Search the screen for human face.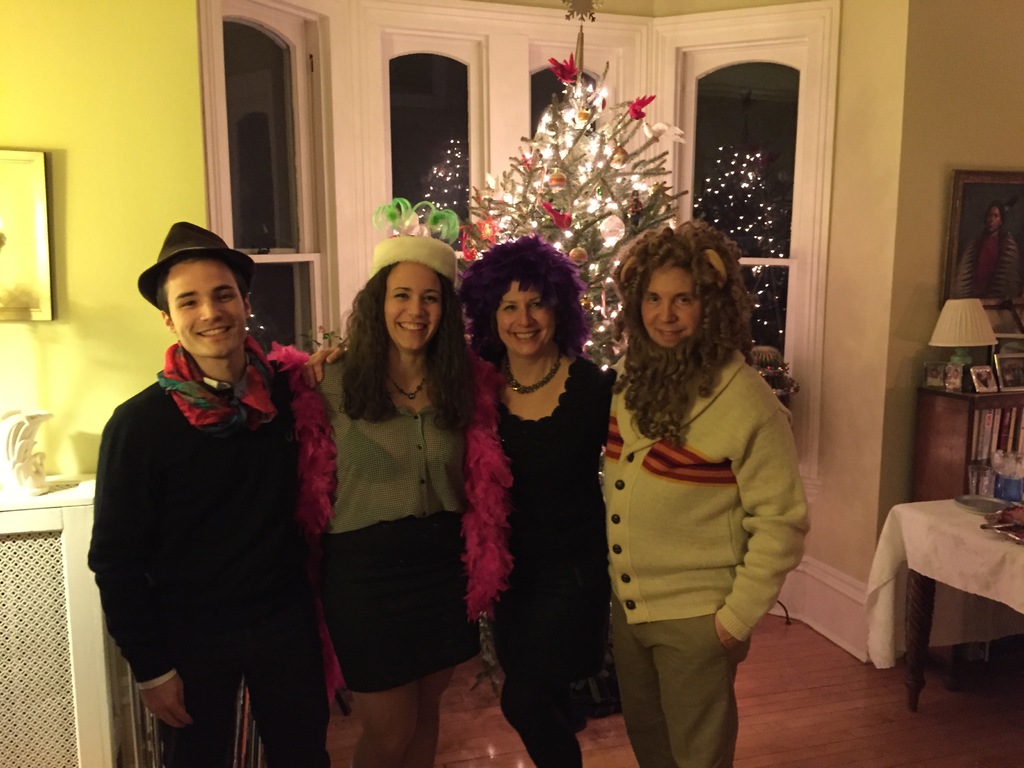
Found at bbox=(640, 262, 703, 348).
